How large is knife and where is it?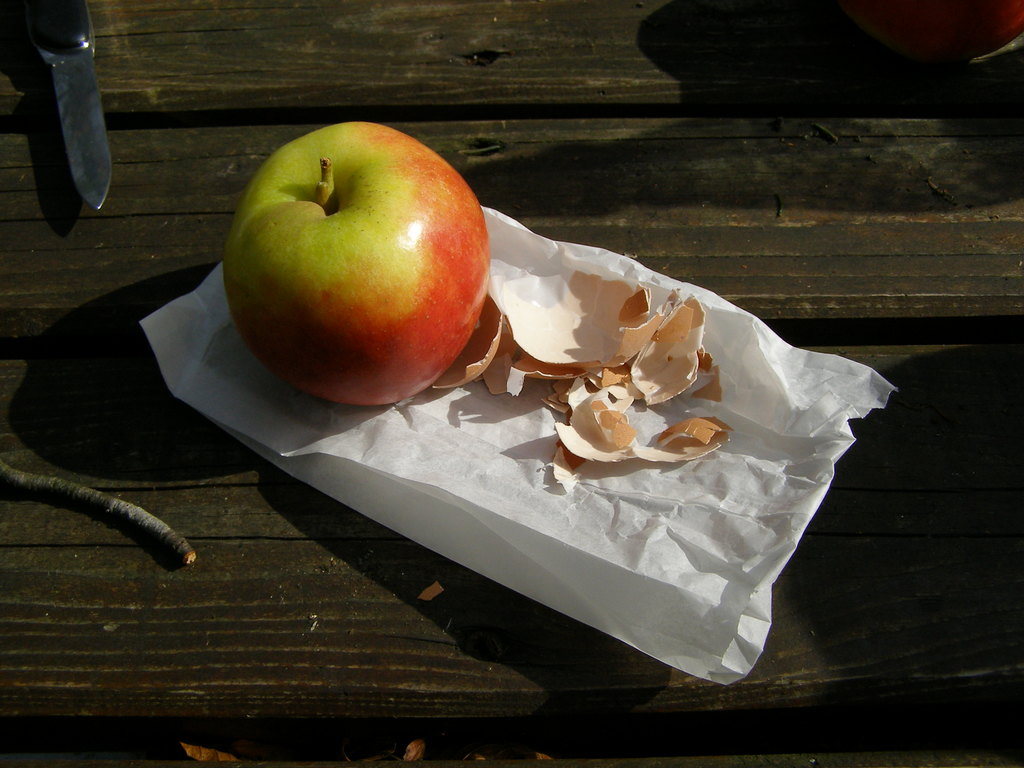
Bounding box: (x1=17, y1=0, x2=117, y2=217).
